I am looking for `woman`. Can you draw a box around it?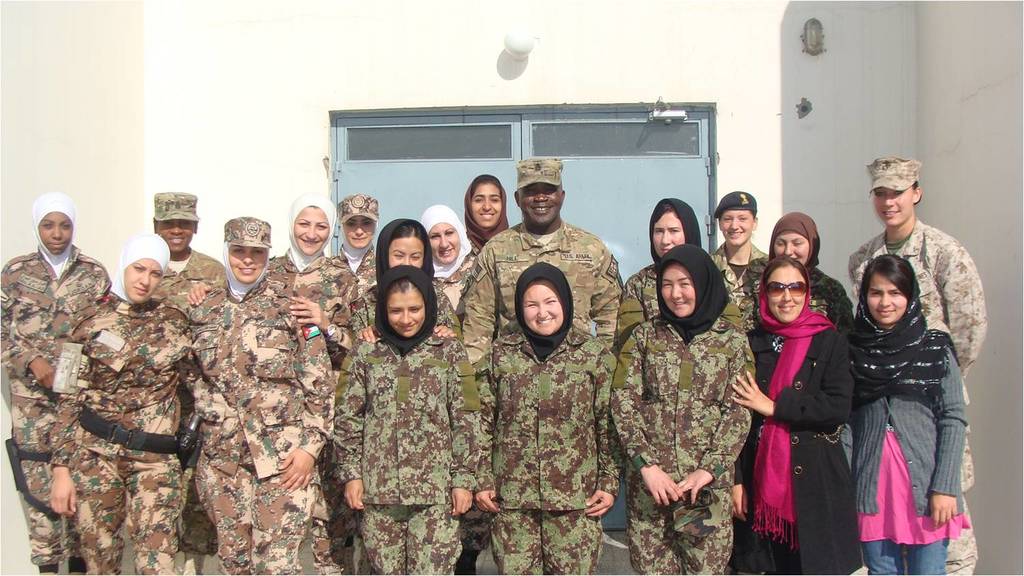
Sure, the bounding box is x1=342 y1=218 x2=453 y2=367.
